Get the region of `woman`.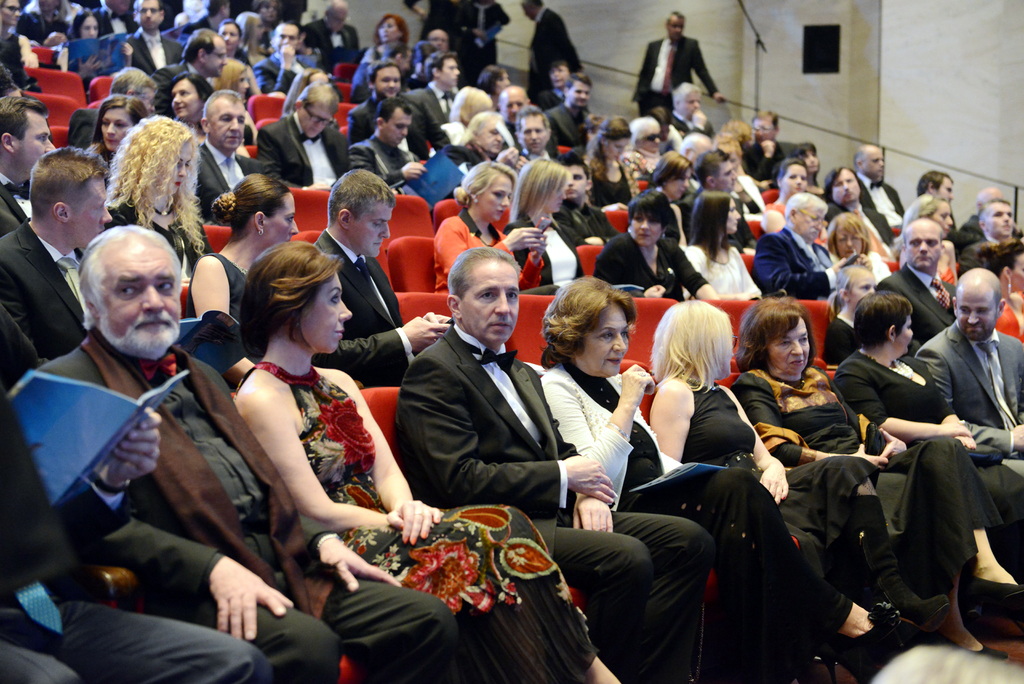
detection(436, 84, 493, 142).
